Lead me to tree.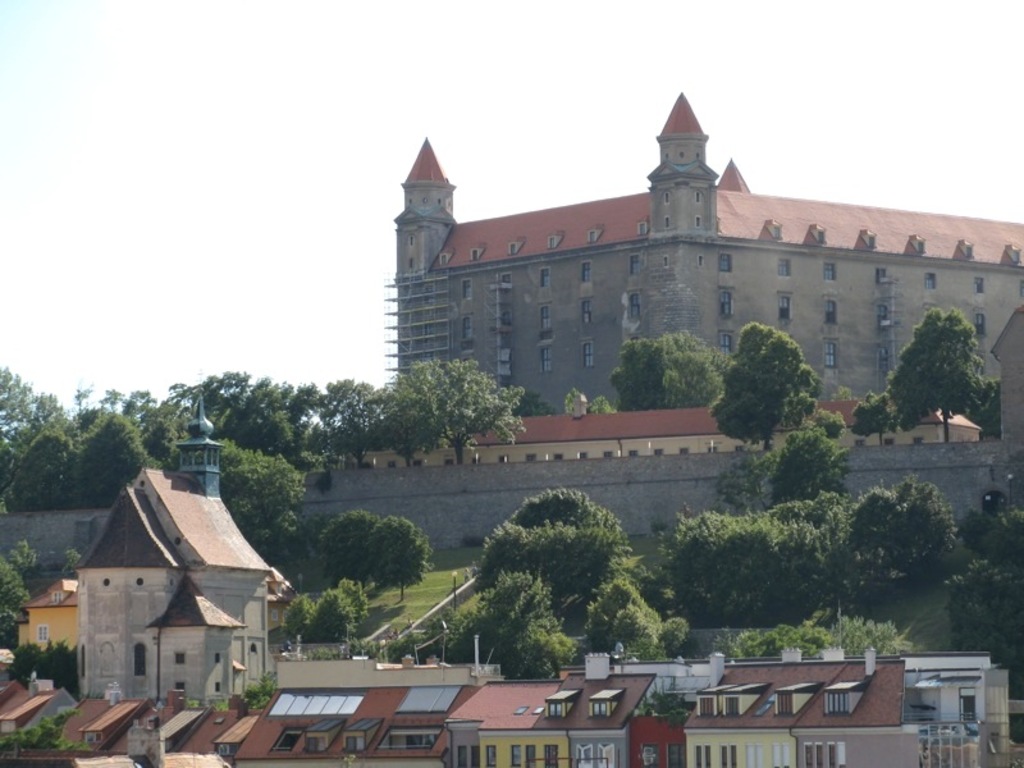
Lead to region(818, 410, 851, 438).
